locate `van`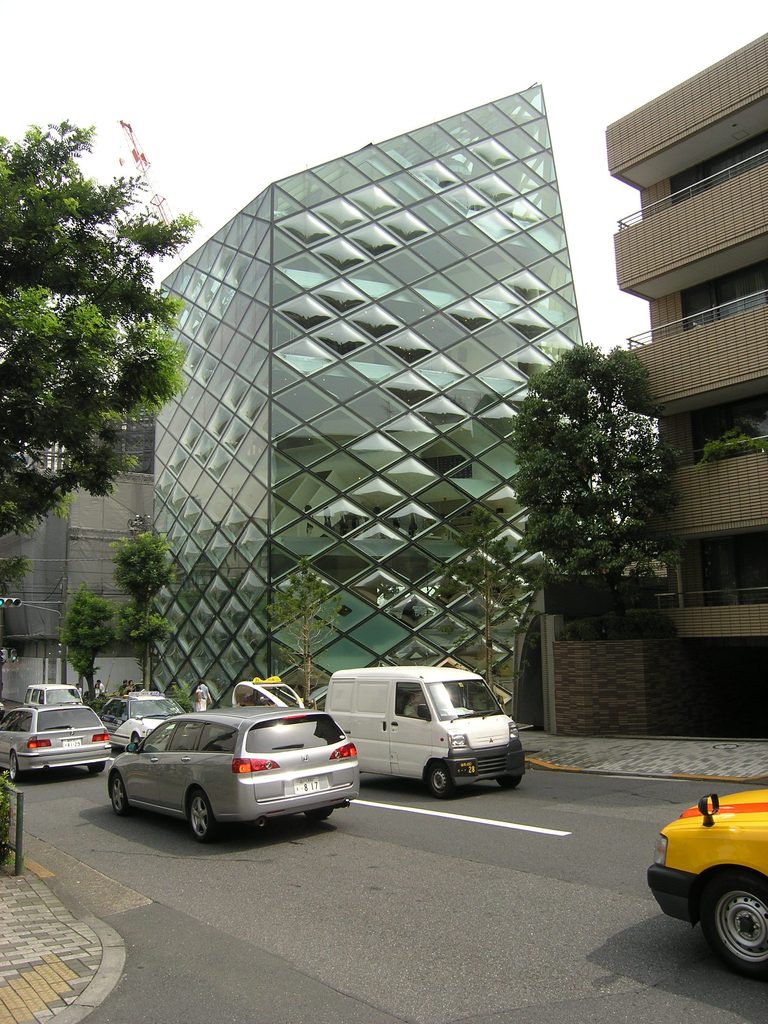
<box>321,671,527,795</box>
